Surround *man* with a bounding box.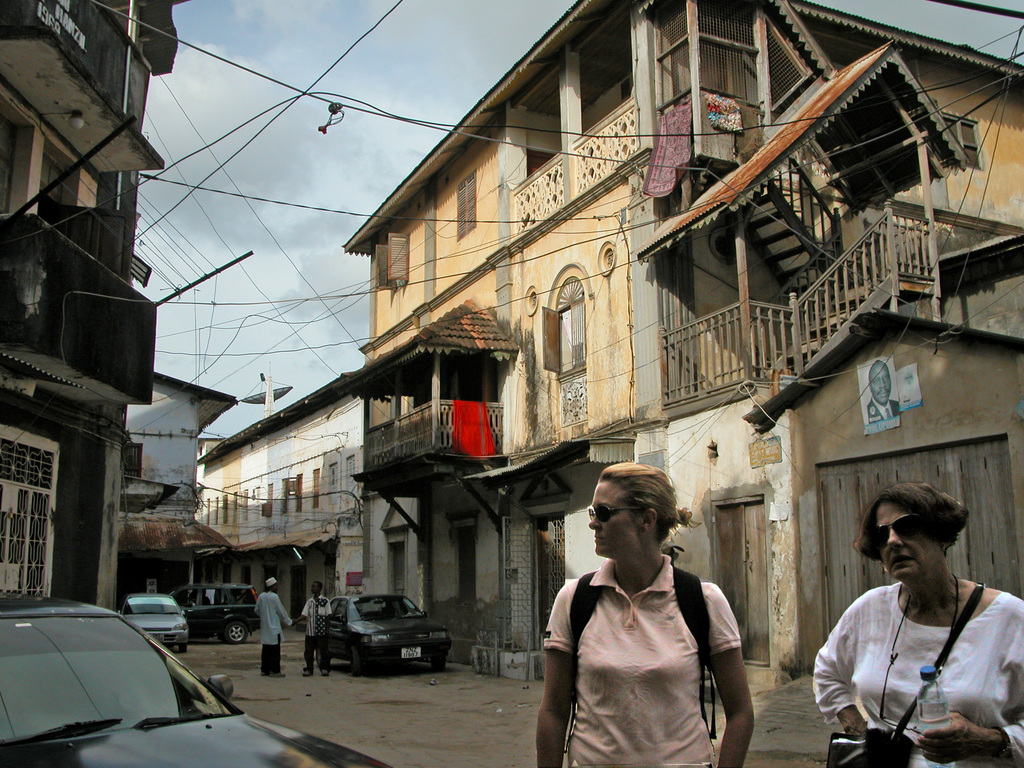
x1=548, y1=477, x2=763, y2=762.
